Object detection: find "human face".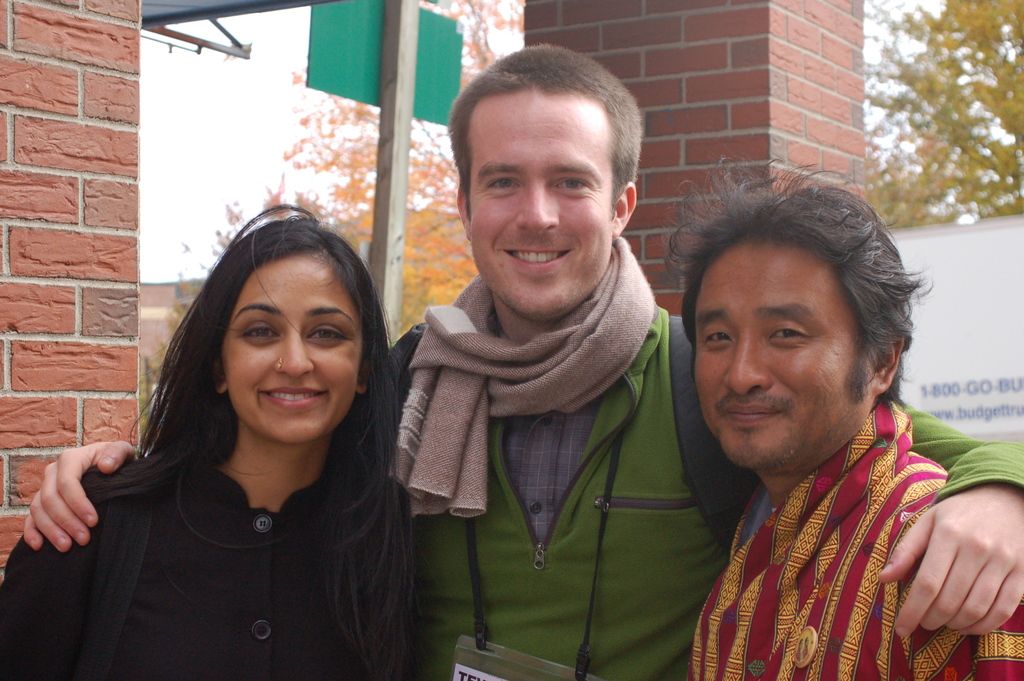
BBox(463, 103, 612, 320).
